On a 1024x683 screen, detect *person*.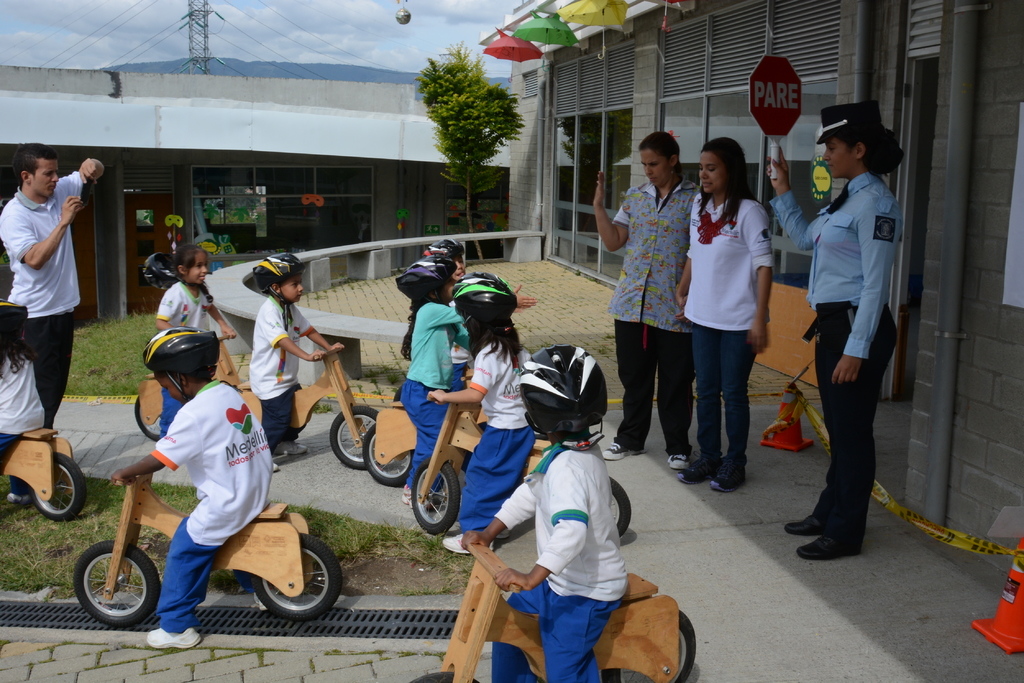
<region>458, 346, 627, 682</region>.
